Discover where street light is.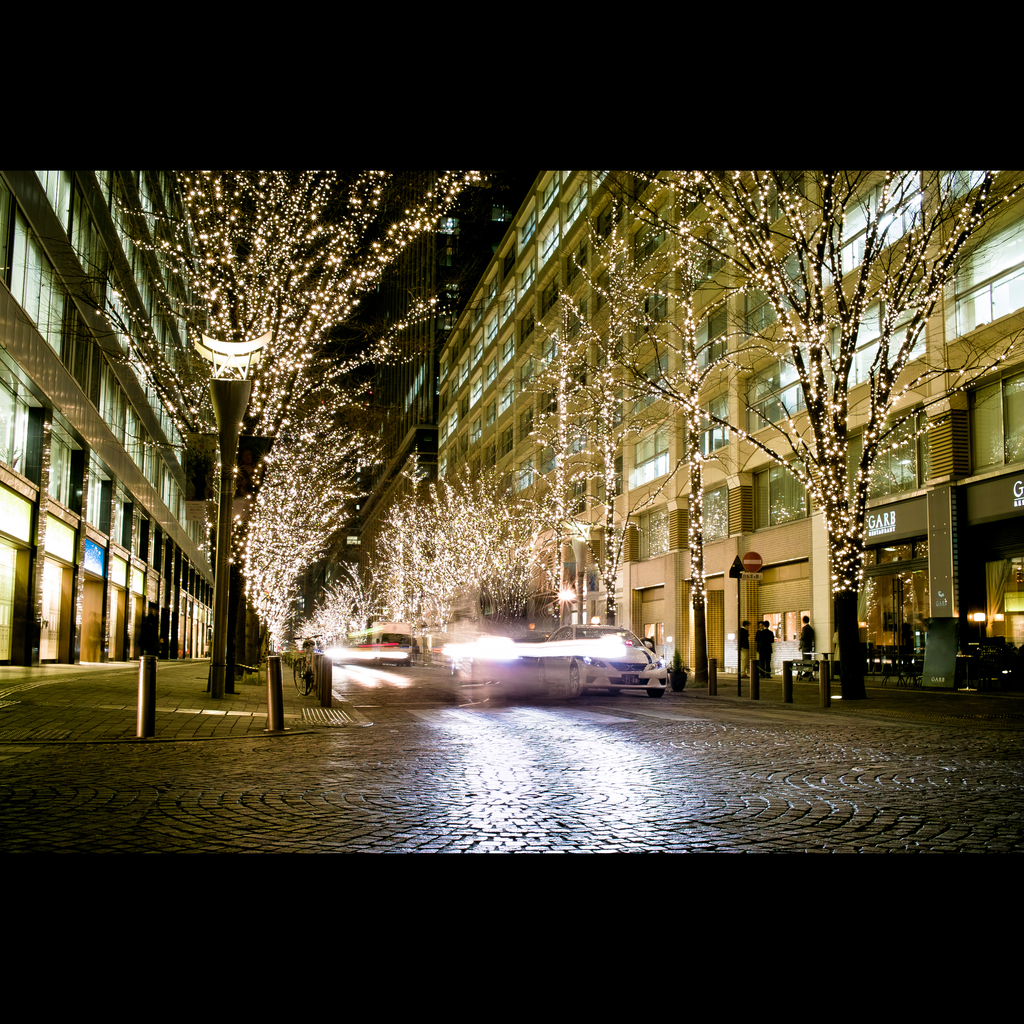
Discovered at BBox(195, 333, 272, 700).
